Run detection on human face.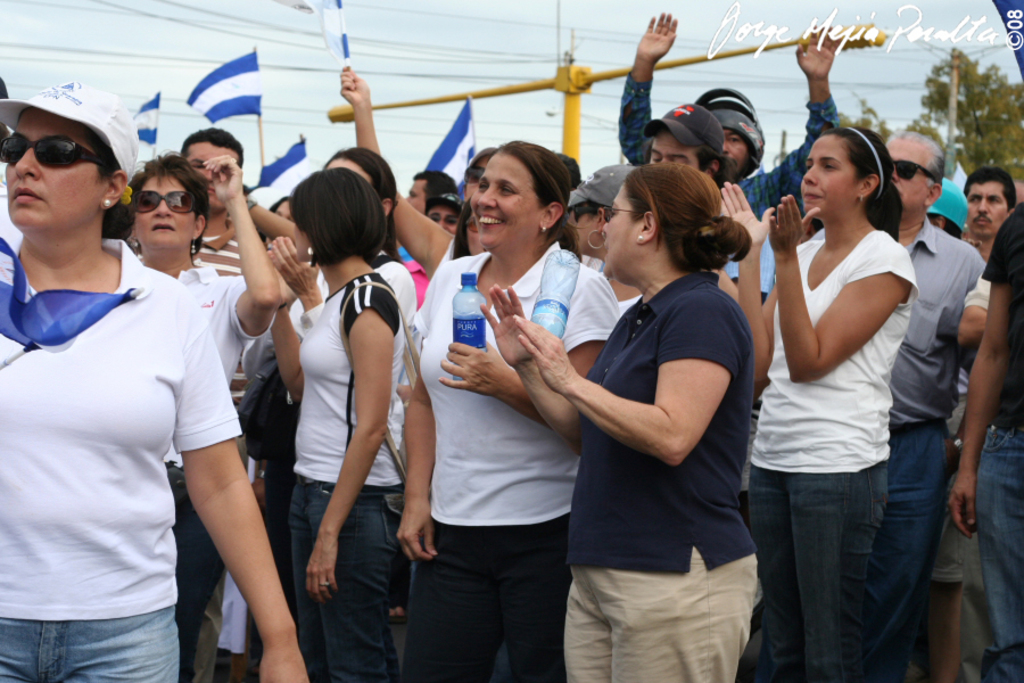
Result: <region>472, 146, 530, 246</region>.
